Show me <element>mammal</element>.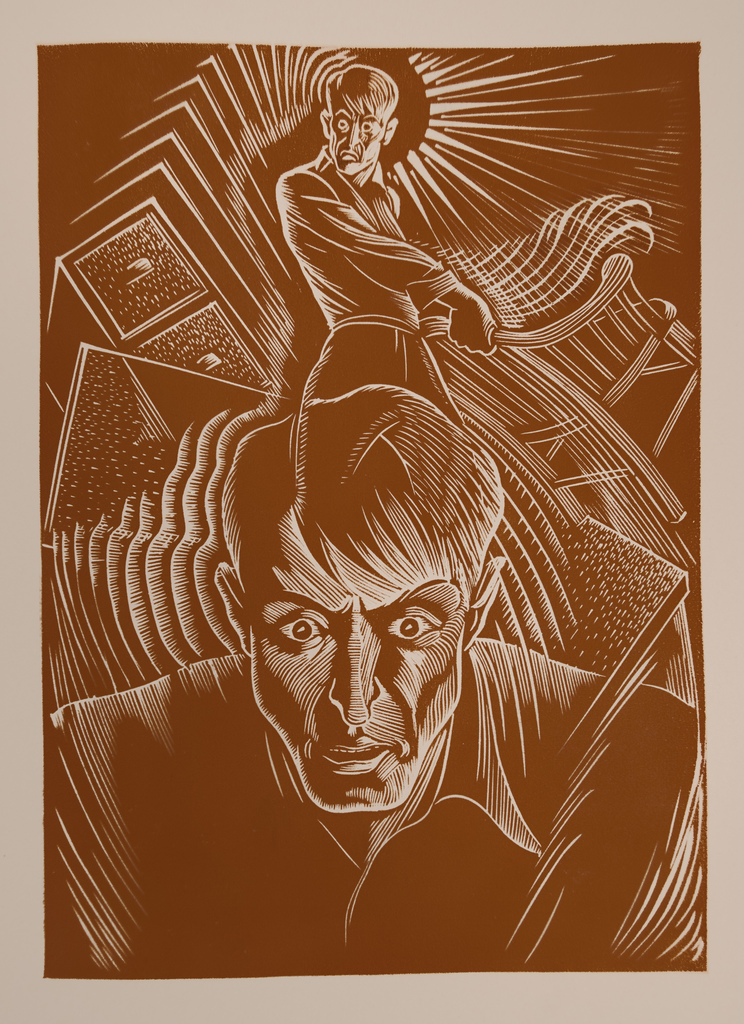
<element>mammal</element> is here: 279, 52, 521, 429.
